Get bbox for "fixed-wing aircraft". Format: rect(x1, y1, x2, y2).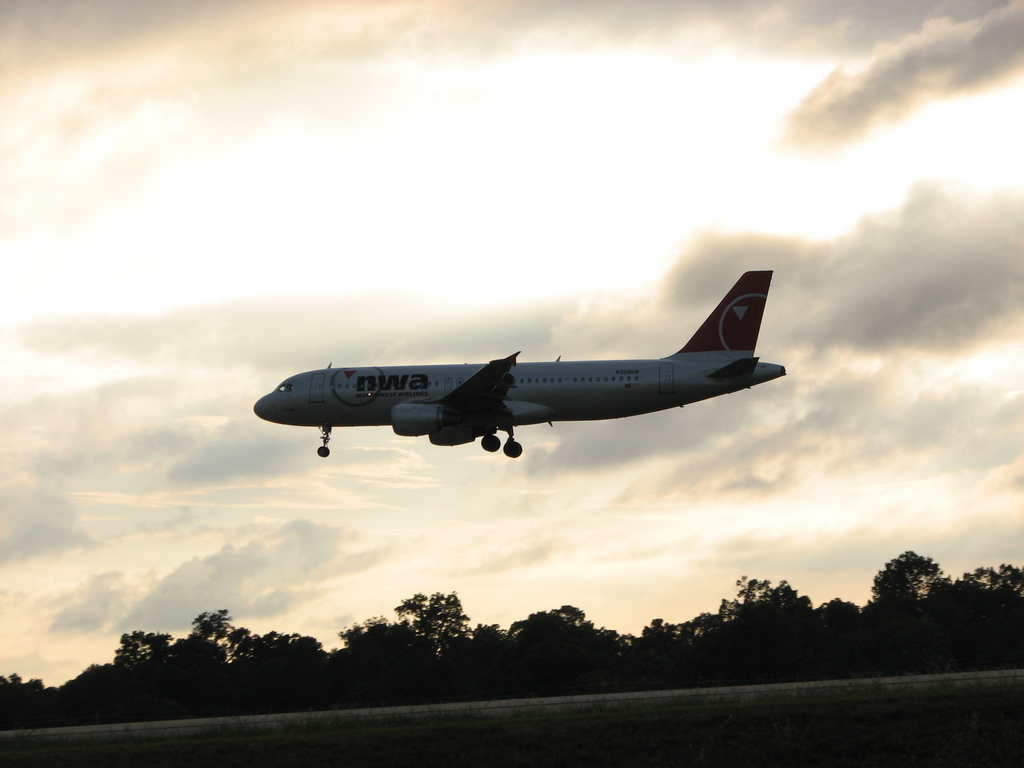
rect(257, 267, 789, 455).
